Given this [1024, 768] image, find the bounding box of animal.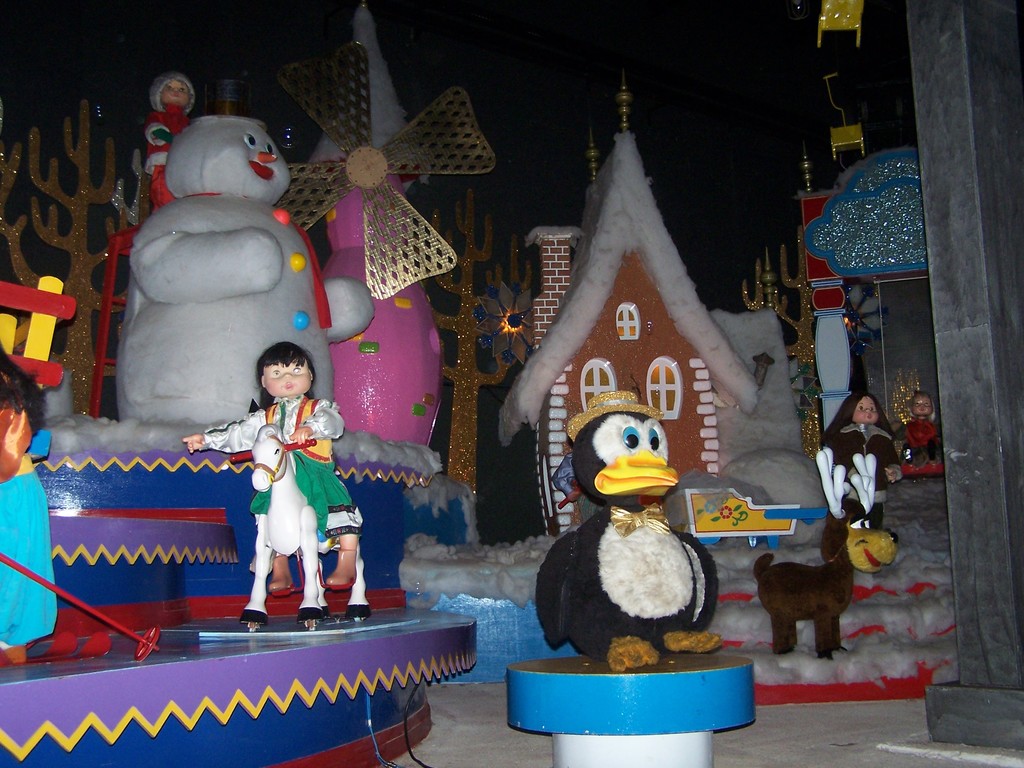
{"left": 747, "top": 445, "right": 900, "bottom": 653}.
